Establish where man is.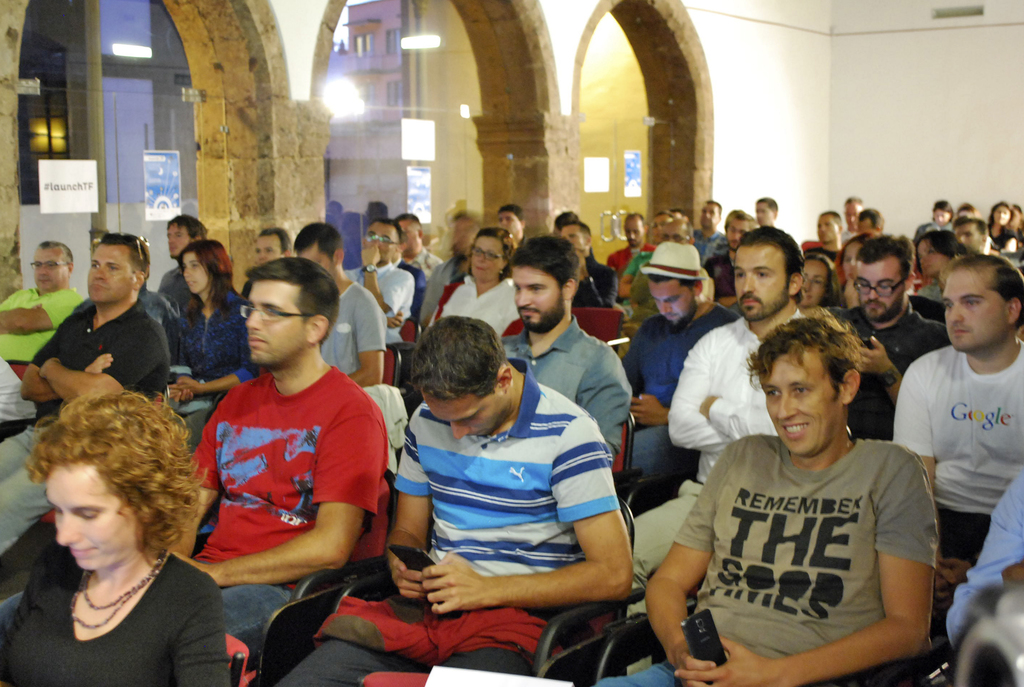
Established at box(956, 216, 986, 251).
